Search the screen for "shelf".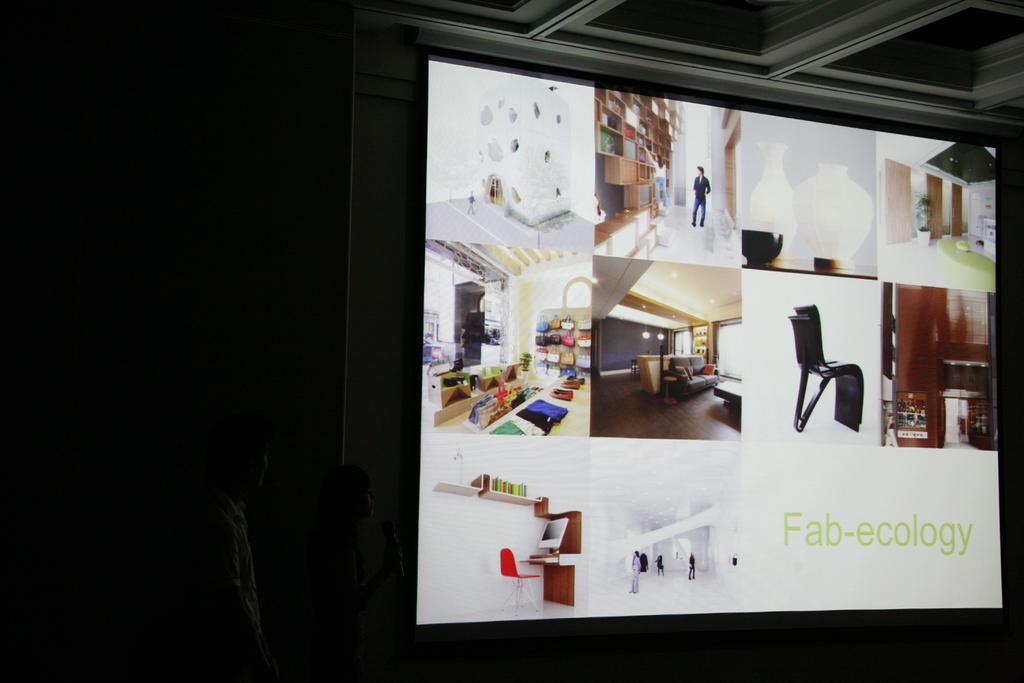
Found at 603:116:628:133.
